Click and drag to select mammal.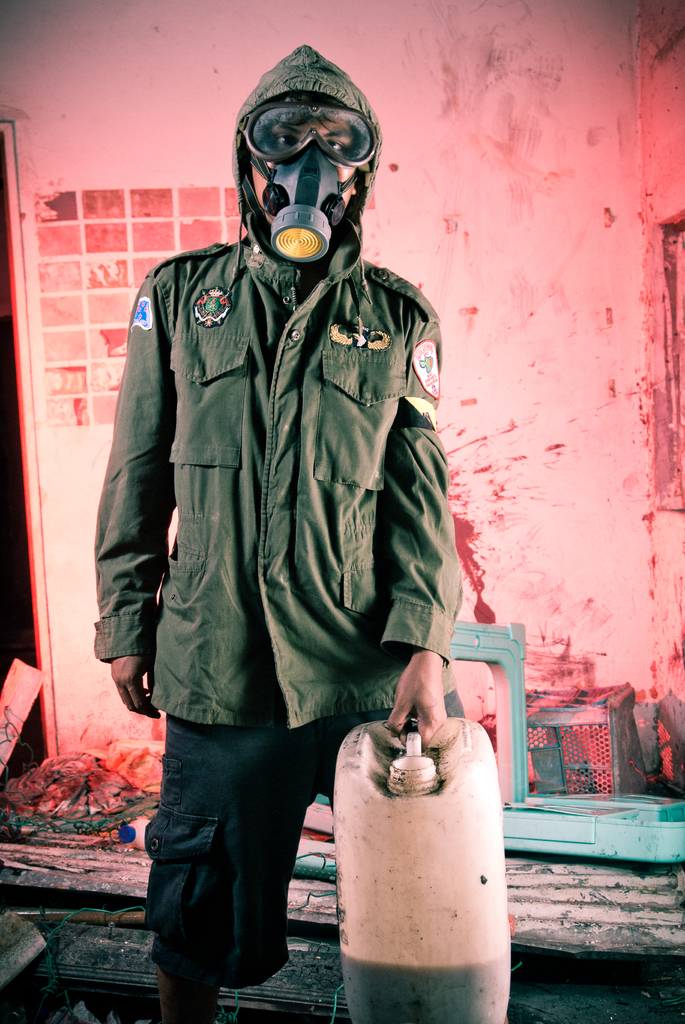
Selection: box=[86, 47, 466, 1023].
